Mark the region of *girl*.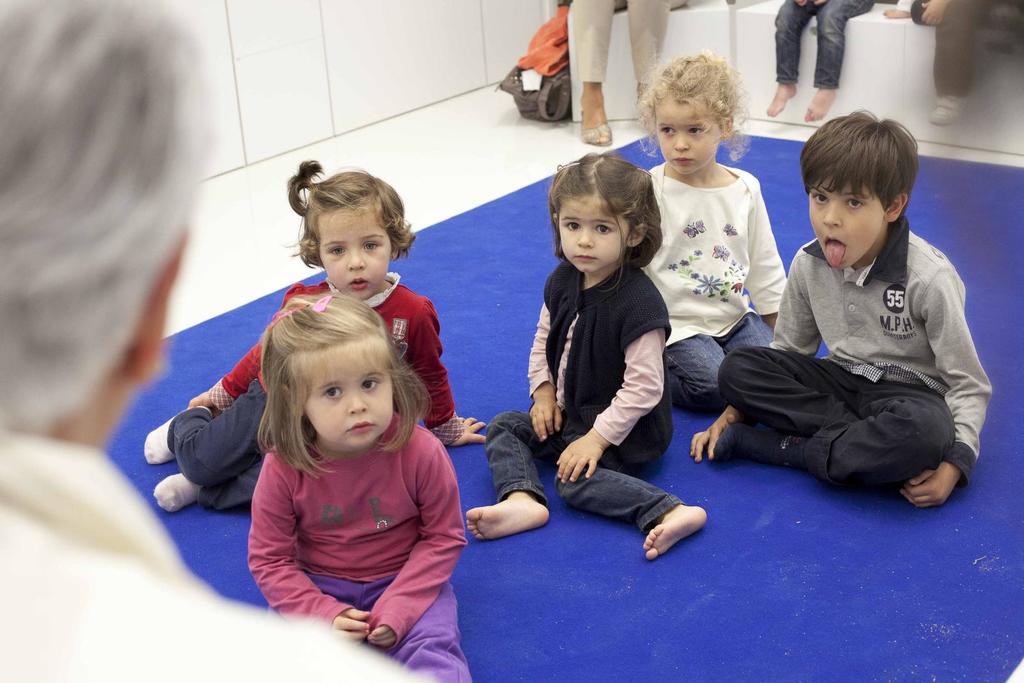
Region: [left=468, top=145, right=710, bottom=566].
